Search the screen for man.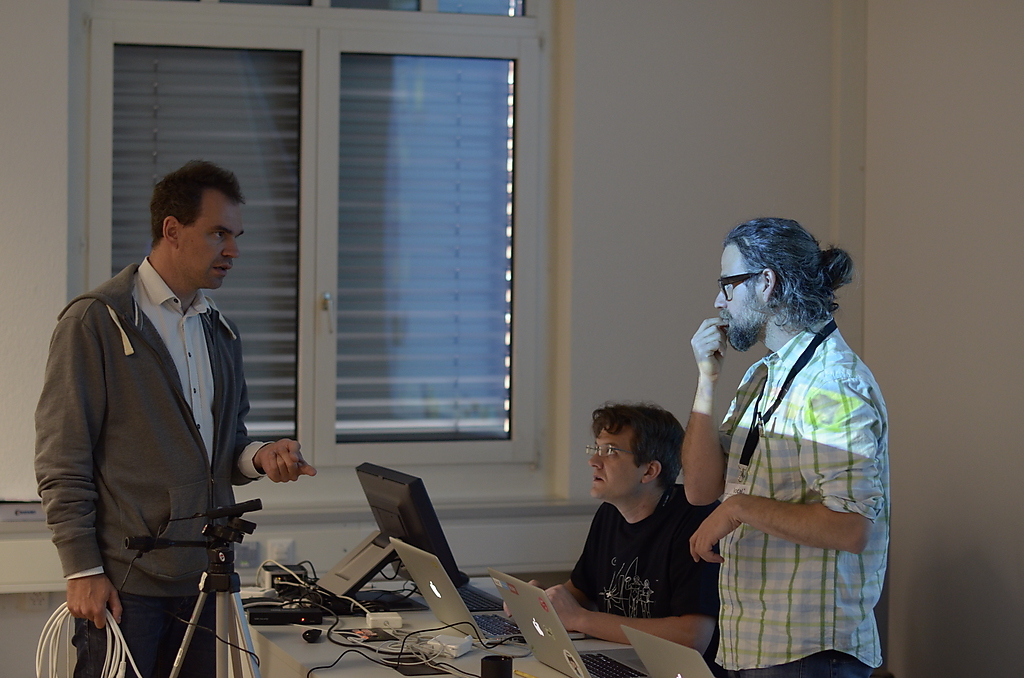
Found at [42,142,301,674].
